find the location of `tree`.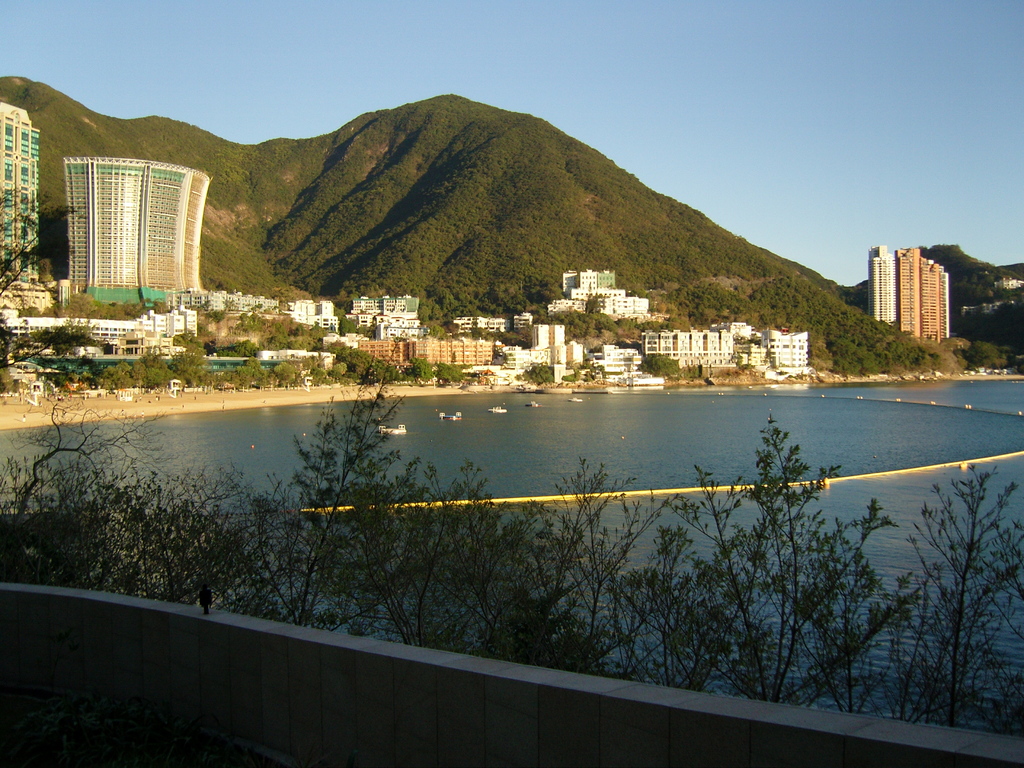
Location: box(634, 357, 702, 377).
